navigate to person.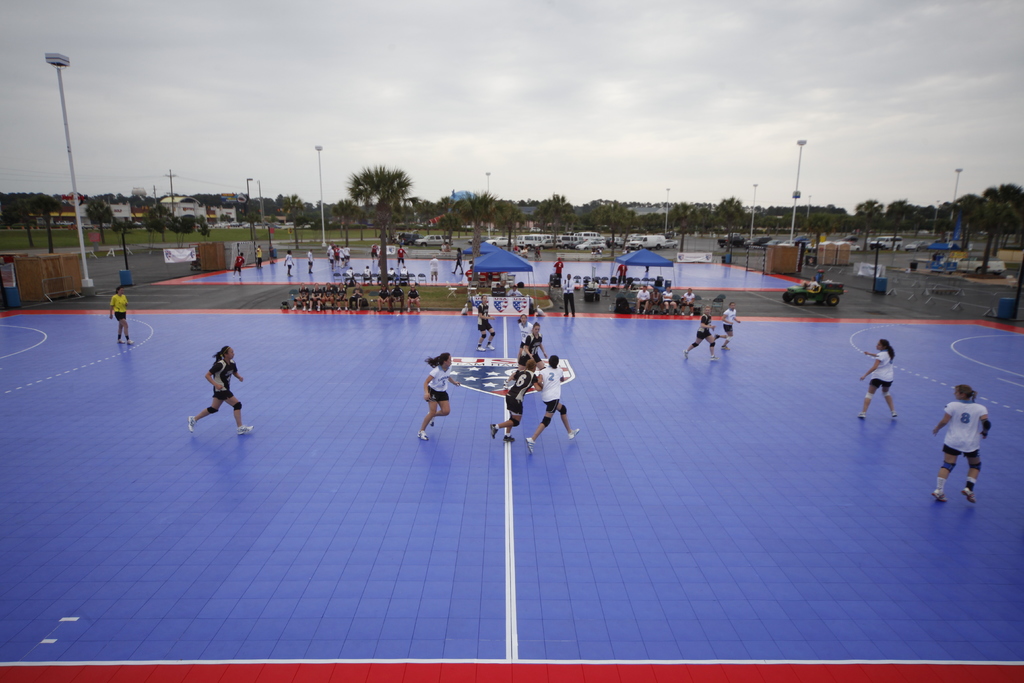
Navigation target: [326, 241, 349, 266].
